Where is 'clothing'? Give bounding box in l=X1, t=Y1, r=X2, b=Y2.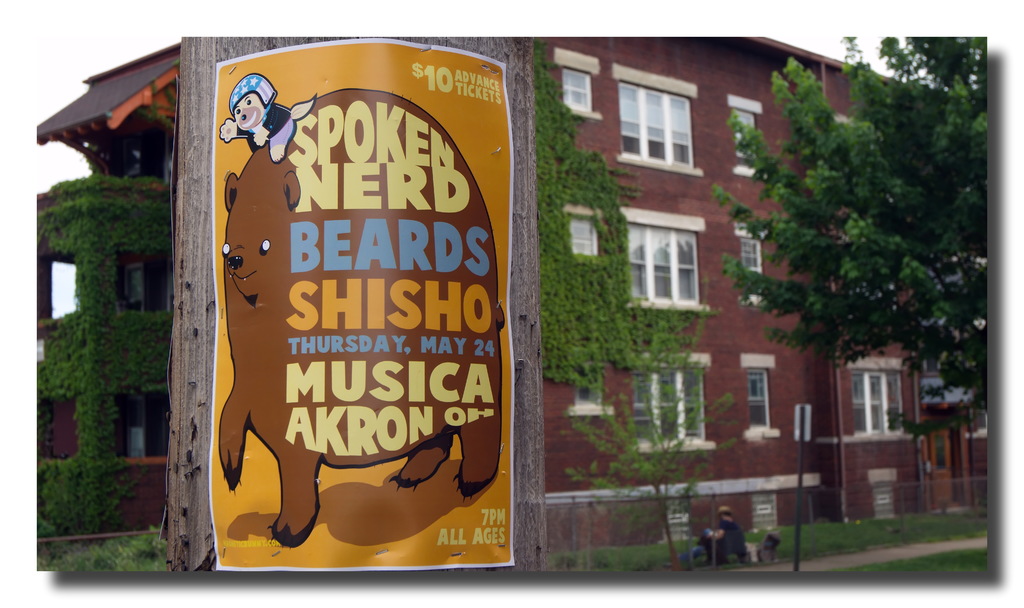
l=240, t=103, r=297, b=143.
